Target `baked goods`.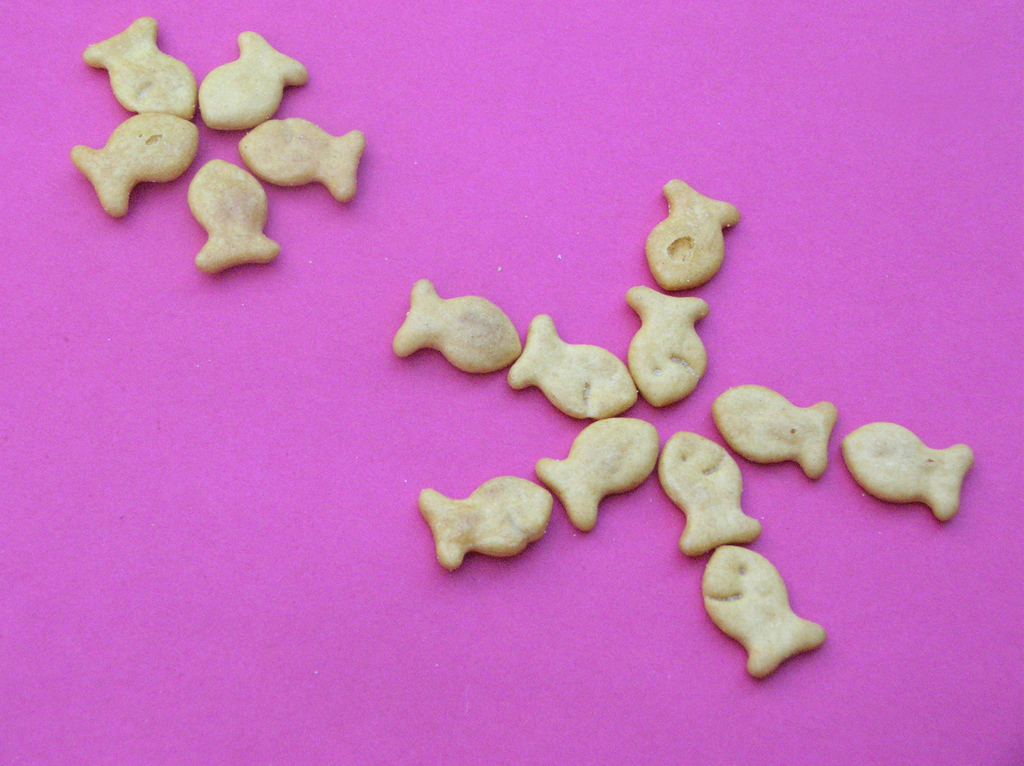
Target region: 198/32/307/130.
